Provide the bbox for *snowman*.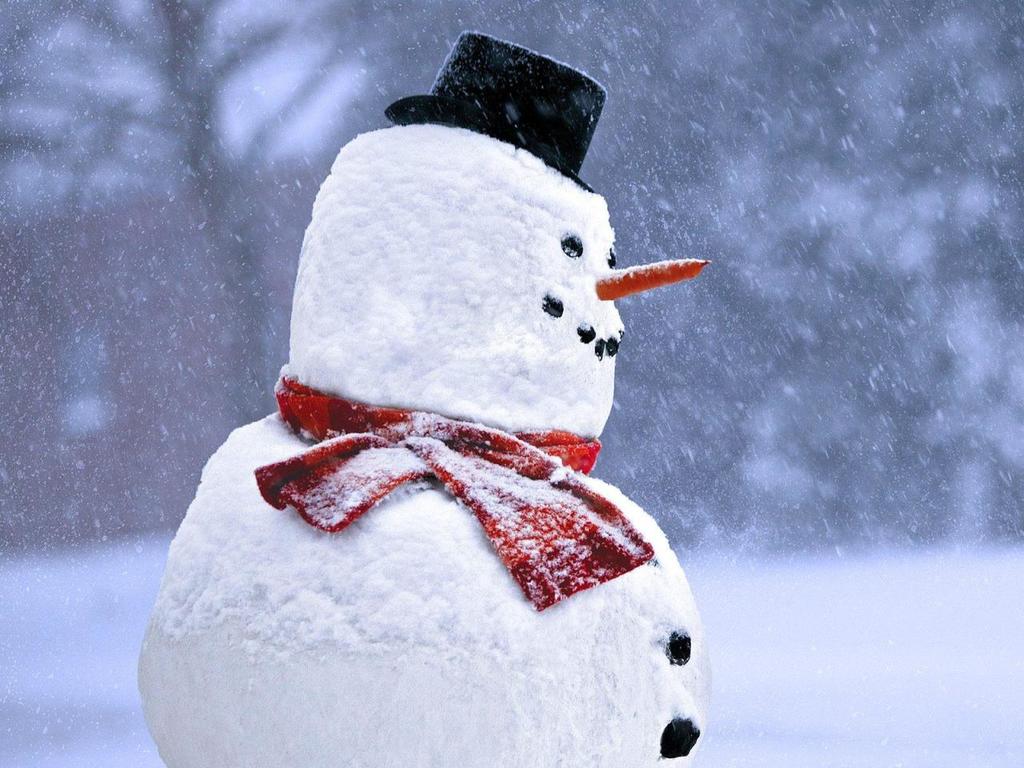
(137,30,712,767).
